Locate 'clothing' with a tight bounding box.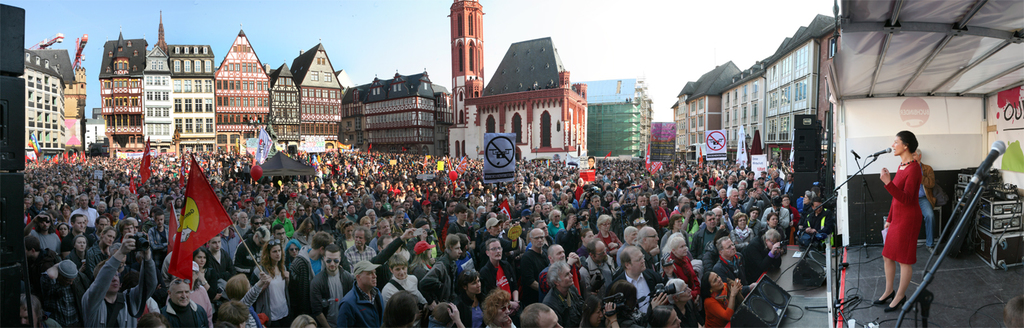
bbox=[68, 249, 95, 282].
